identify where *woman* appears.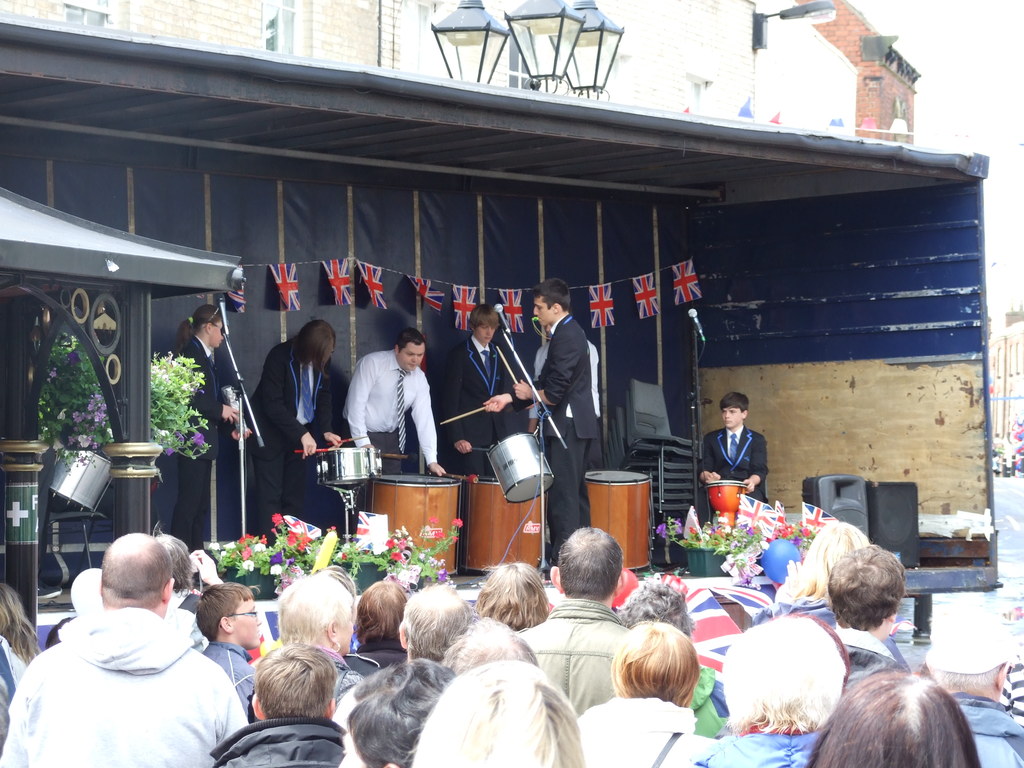
Appears at x1=576 y1=617 x2=723 y2=765.
